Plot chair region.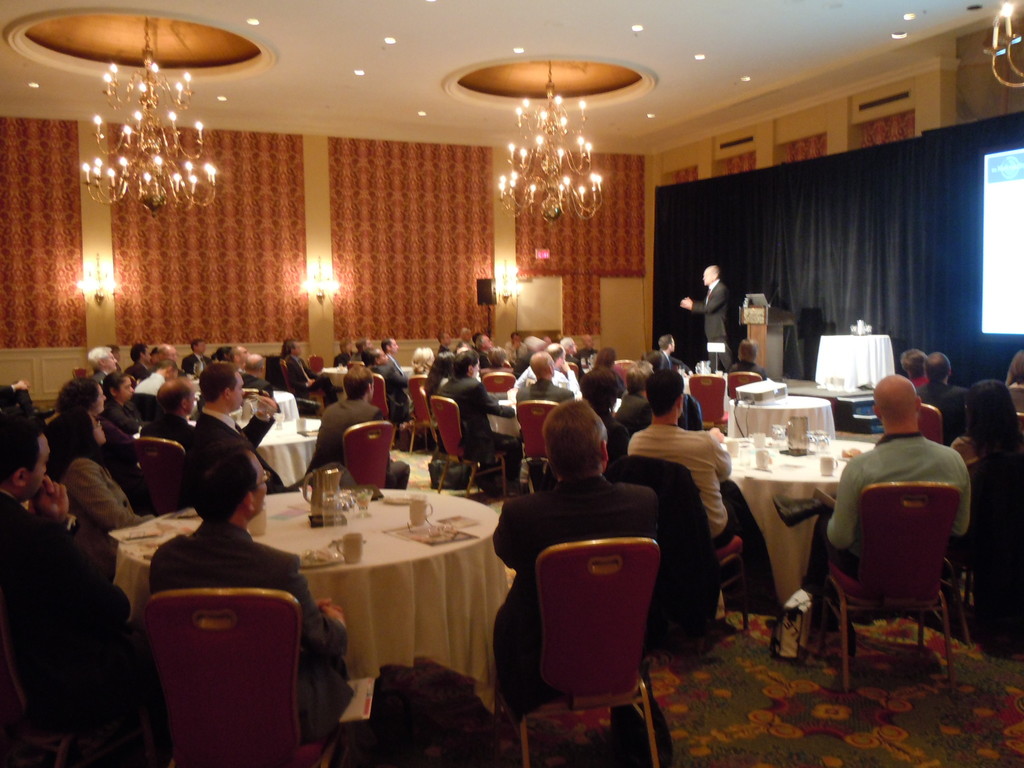
Plotted at Rect(239, 390, 269, 401).
